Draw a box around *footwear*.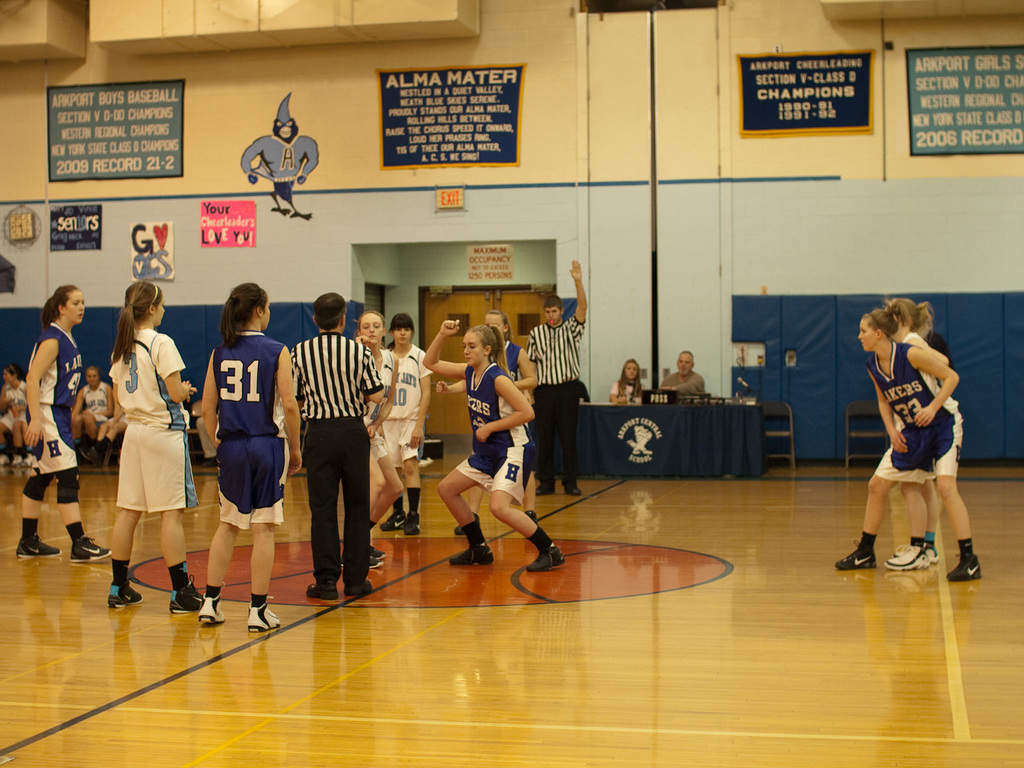
{"x1": 521, "y1": 543, "x2": 566, "y2": 569}.
